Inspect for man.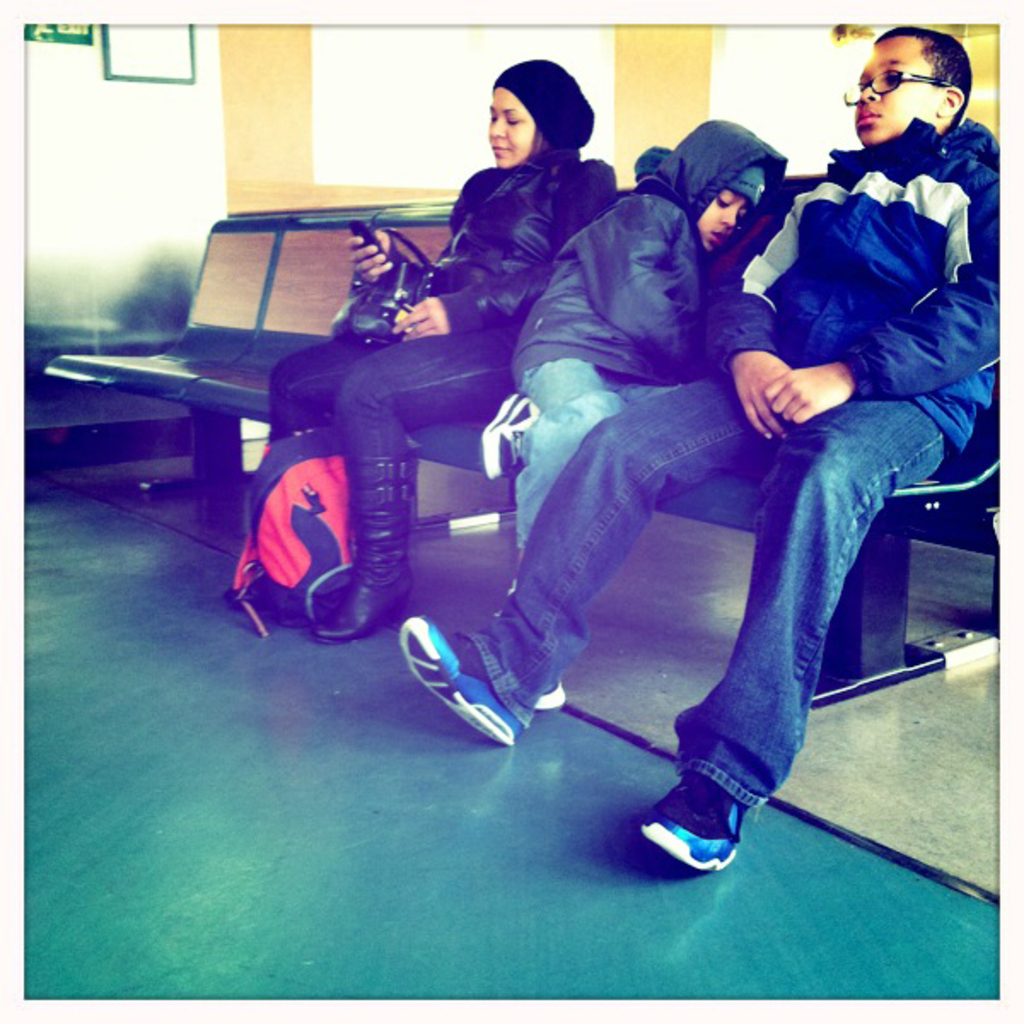
Inspection: locate(394, 96, 923, 855).
